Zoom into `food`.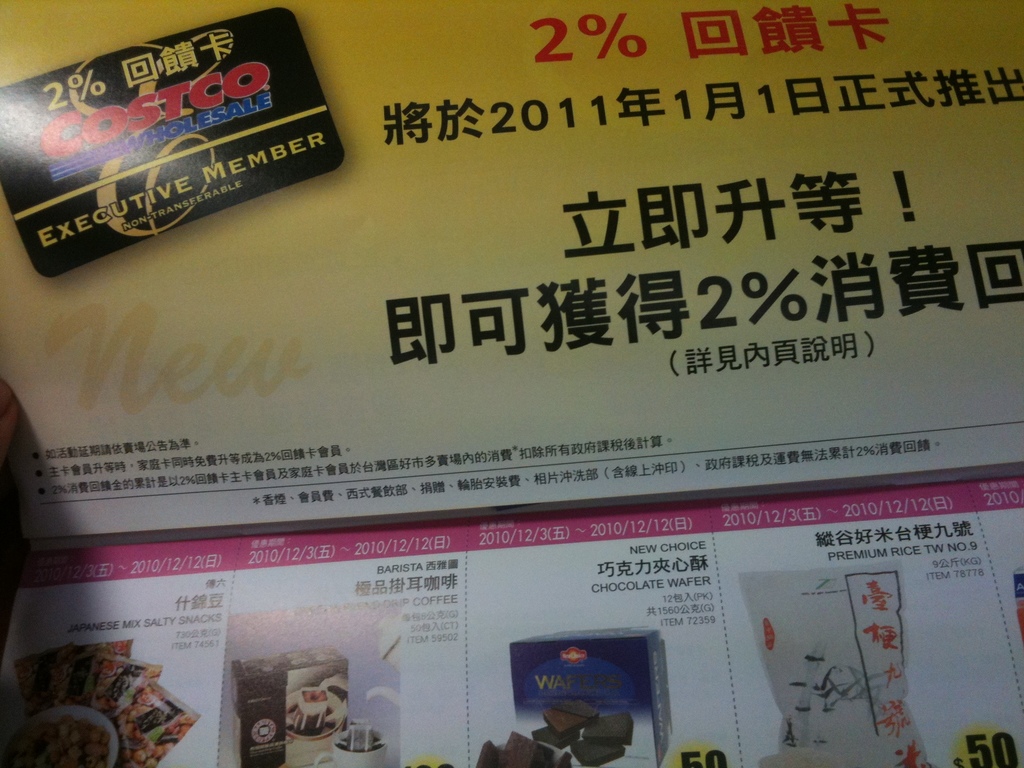
Zoom target: rect(68, 638, 129, 712).
